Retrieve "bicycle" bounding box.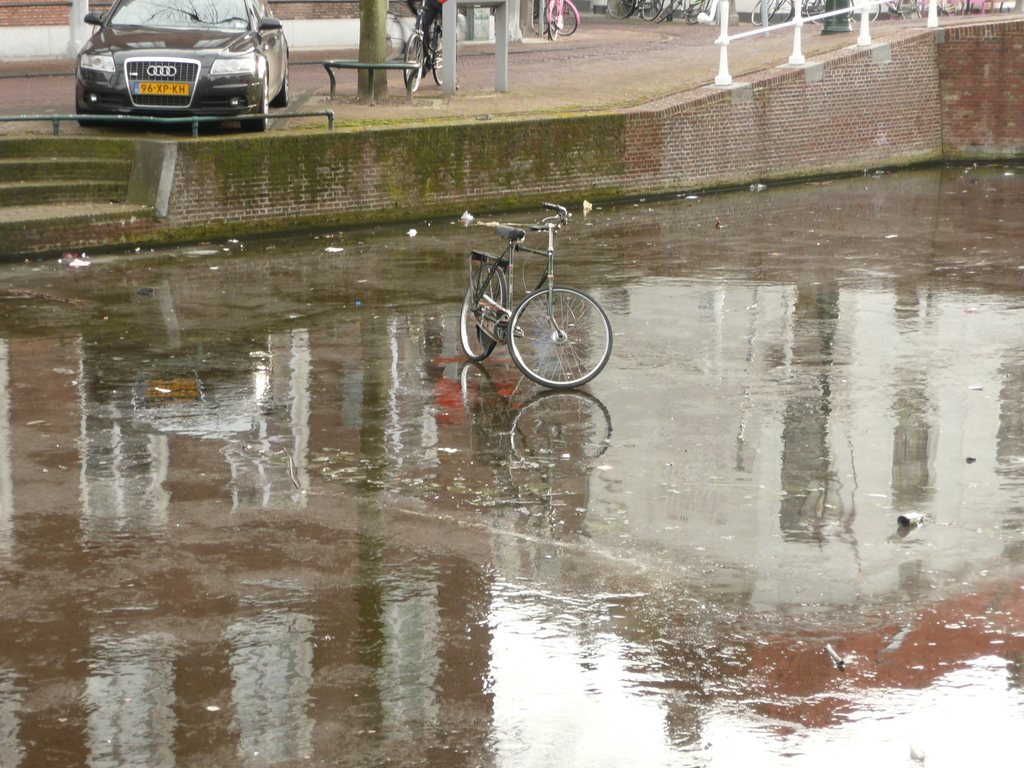
Bounding box: crop(749, 0, 832, 28).
